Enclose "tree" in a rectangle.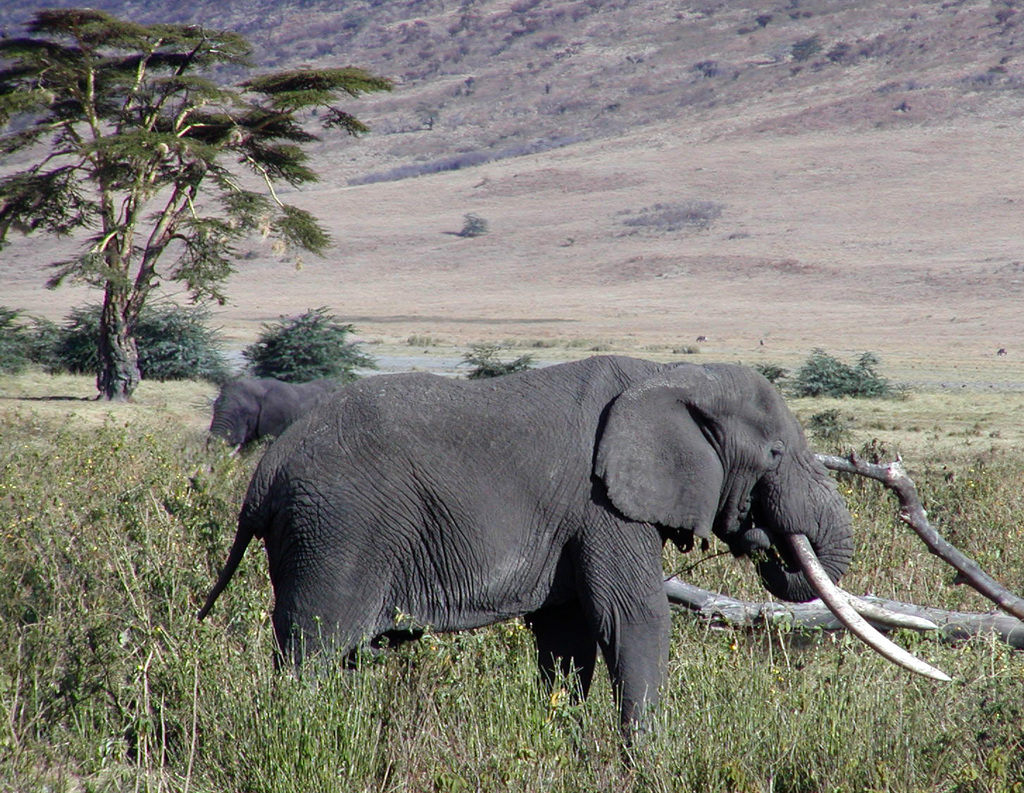
l=747, t=358, r=790, b=385.
